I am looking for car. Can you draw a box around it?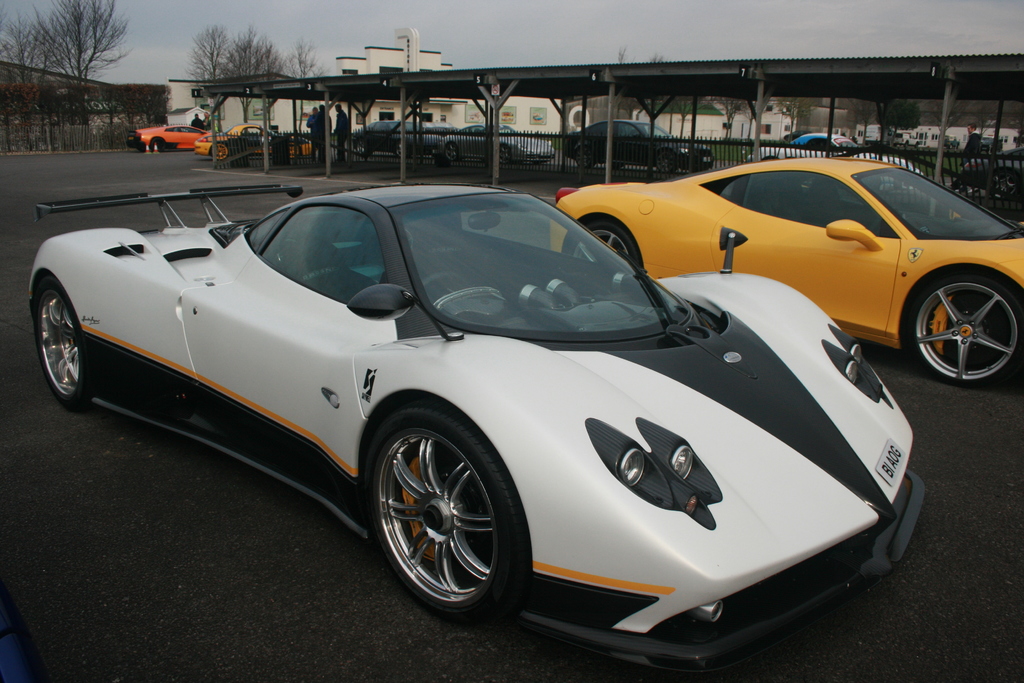
Sure, the bounding box is crop(945, 135, 960, 149).
